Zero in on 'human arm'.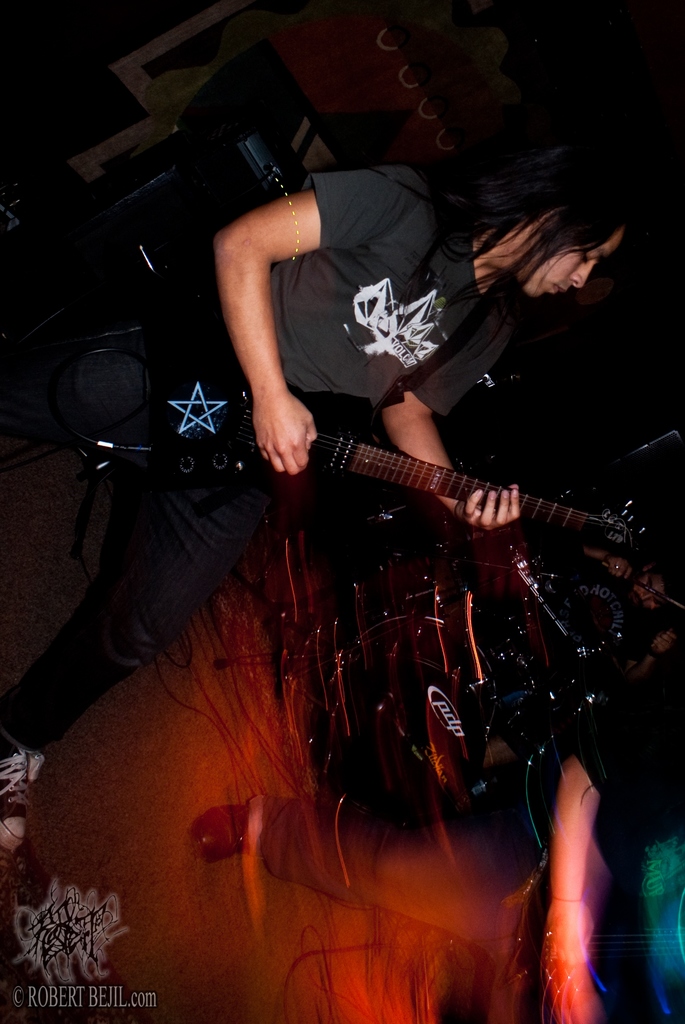
Zeroed in: bbox(211, 188, 312, 473).
